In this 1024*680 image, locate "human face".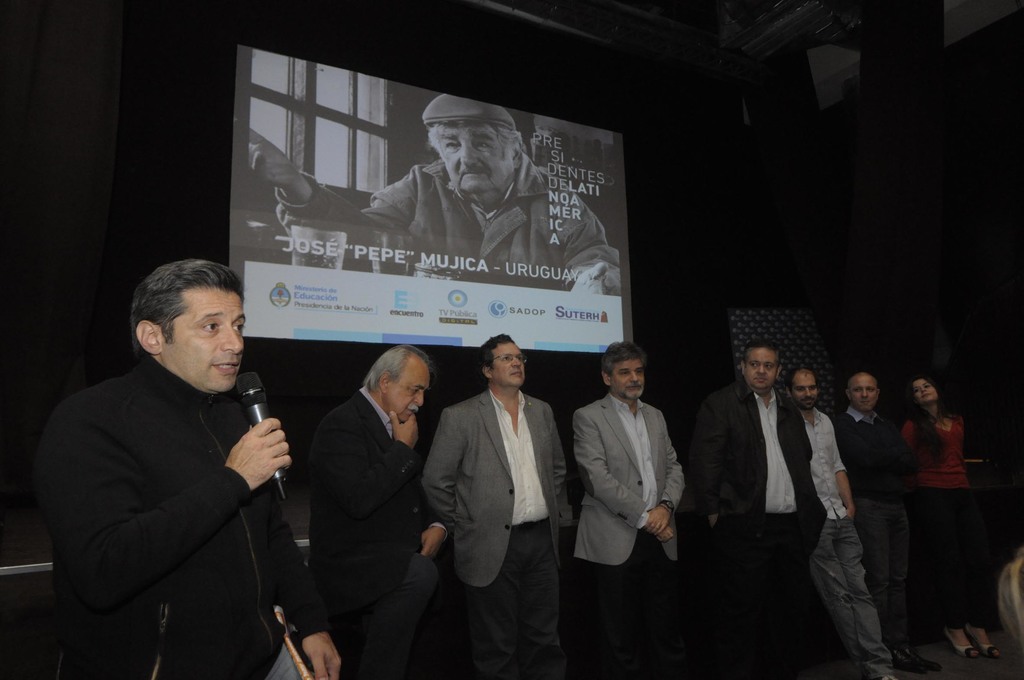
Bounding box: (742, 346, 779, 392).
